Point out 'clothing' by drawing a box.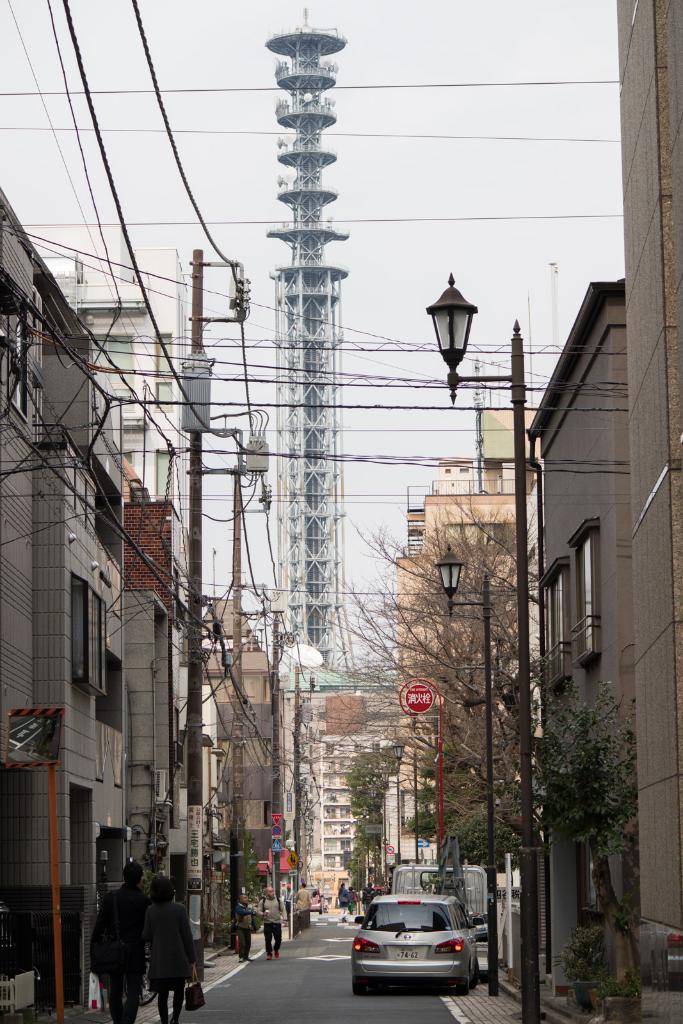
l=235, t=903, r=259, b=963.
